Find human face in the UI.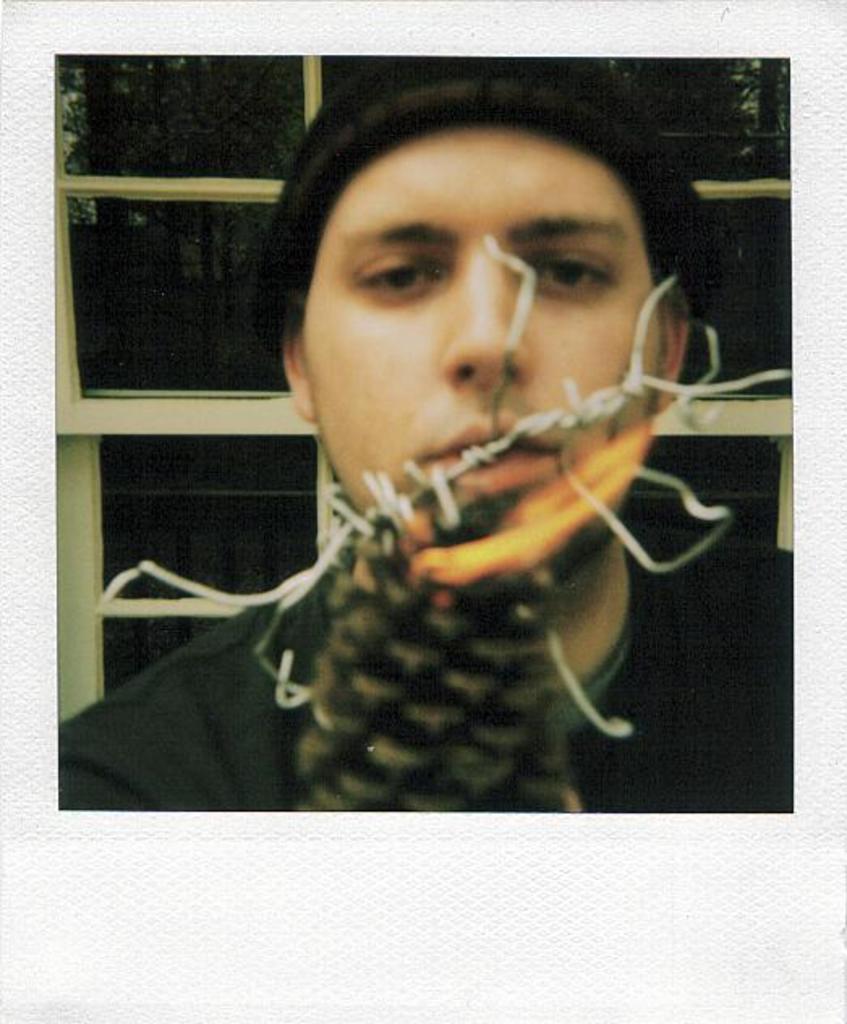
UI element at left=298, top=126, right=662, bottom=580.
